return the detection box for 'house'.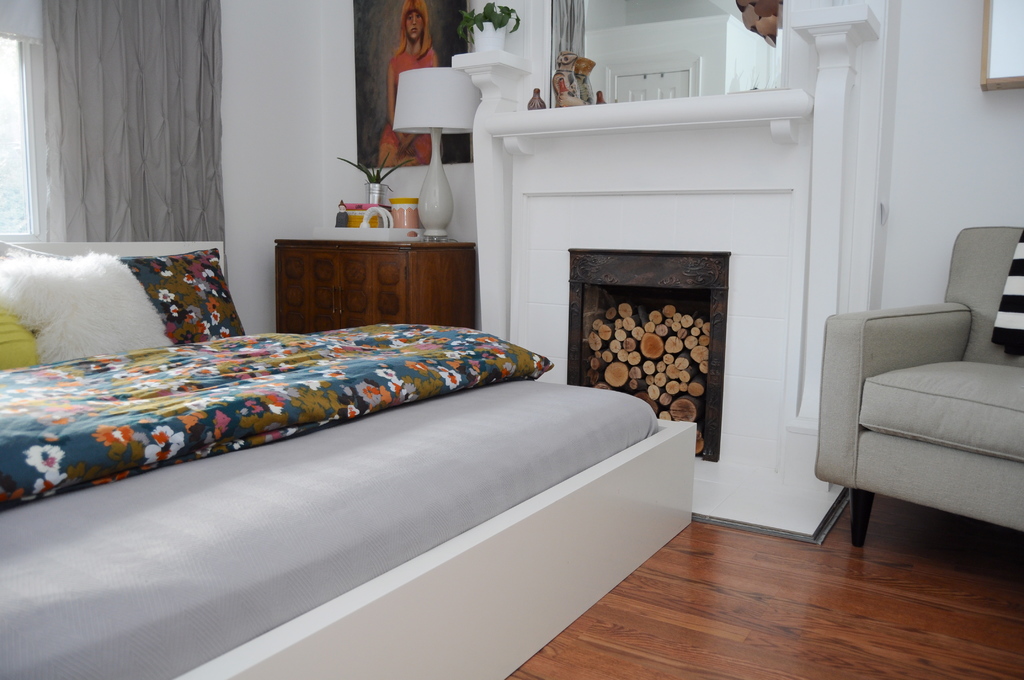
crop(0, 0, 842, 640).
